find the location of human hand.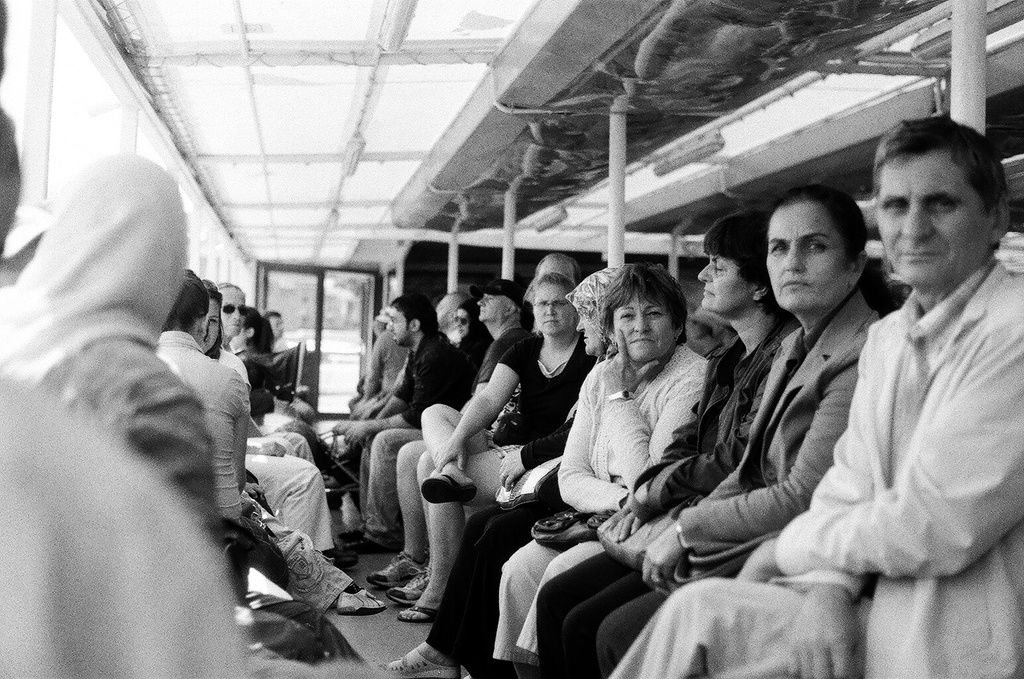
Location: {"left": 496, "top": 446, "right": 528, "bottom": 493}.
